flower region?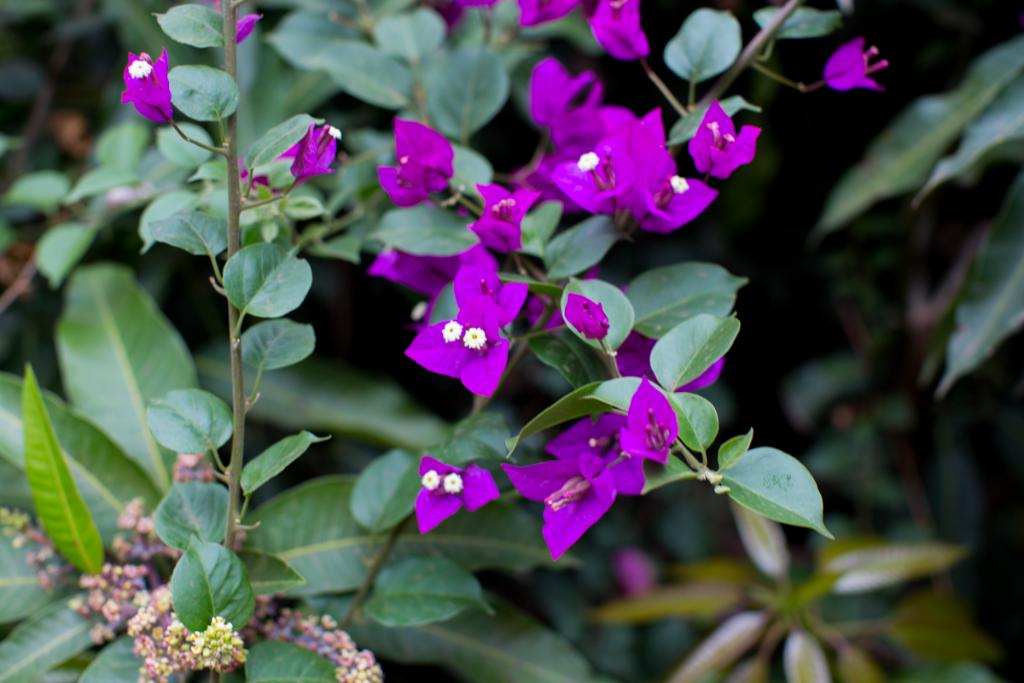
region(372, 116, 455, 209)
